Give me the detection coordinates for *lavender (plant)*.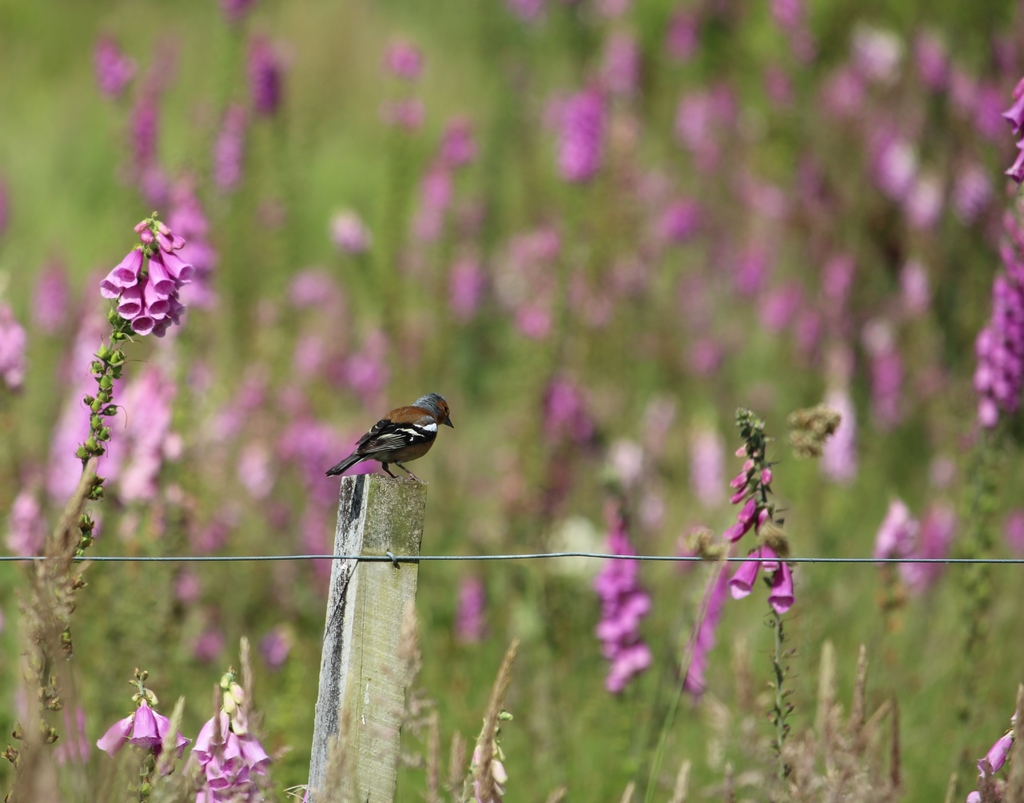
locate(1, 446, 48, 559).
